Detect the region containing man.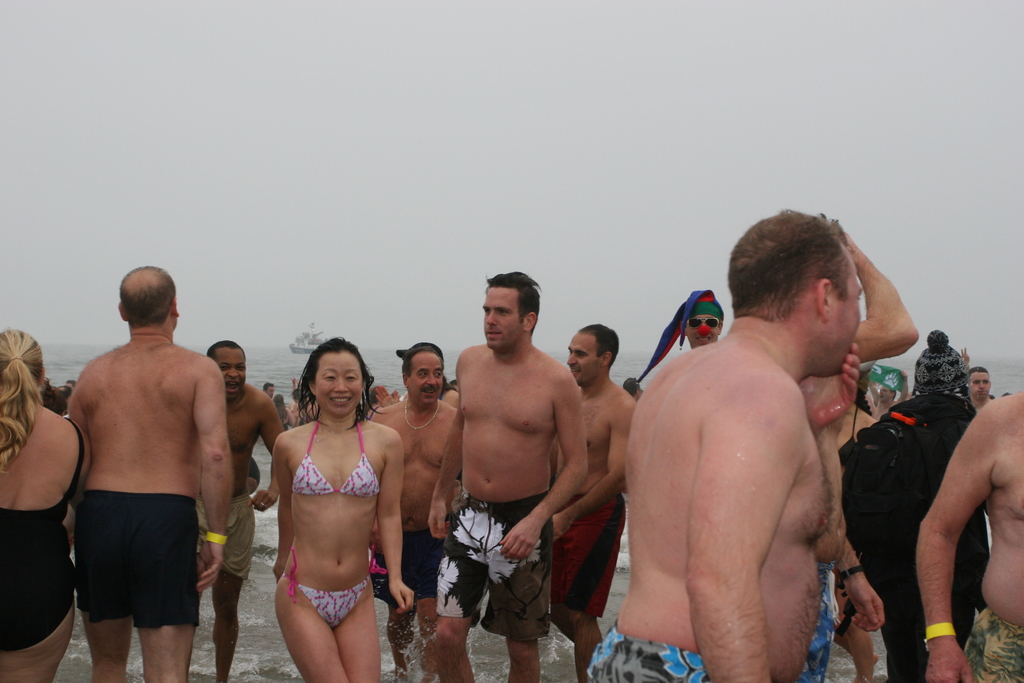
detection(916, 388, 1023, 682).
